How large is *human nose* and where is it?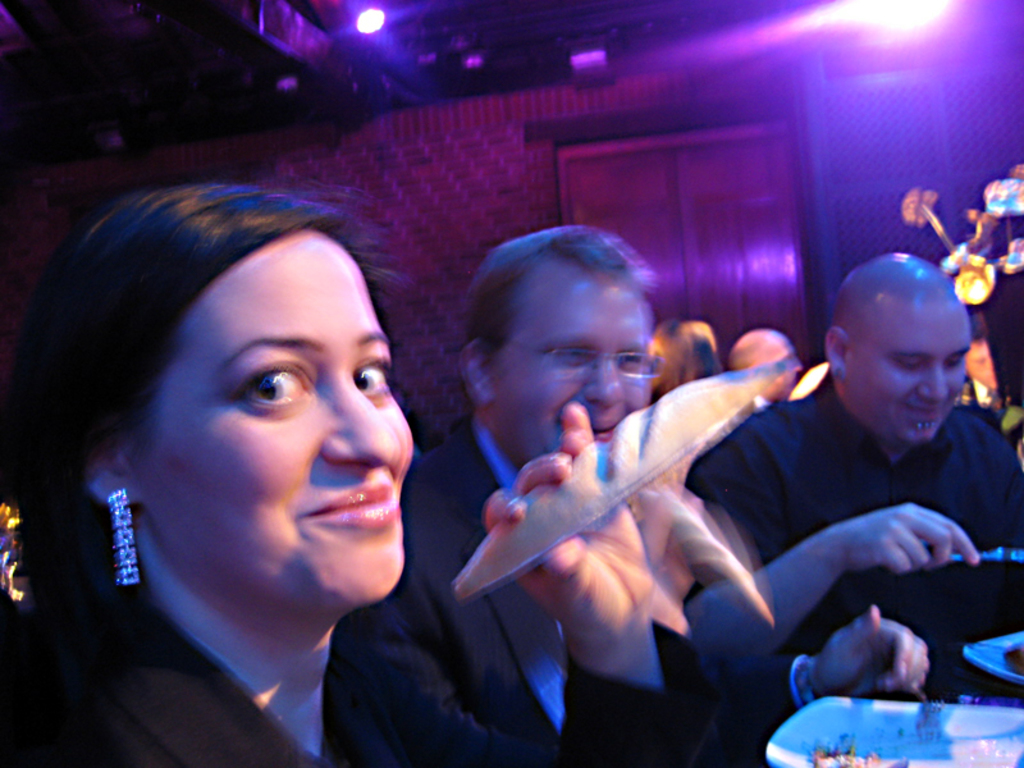
Bounding box: bbox=(586, 358, 623, 410).
